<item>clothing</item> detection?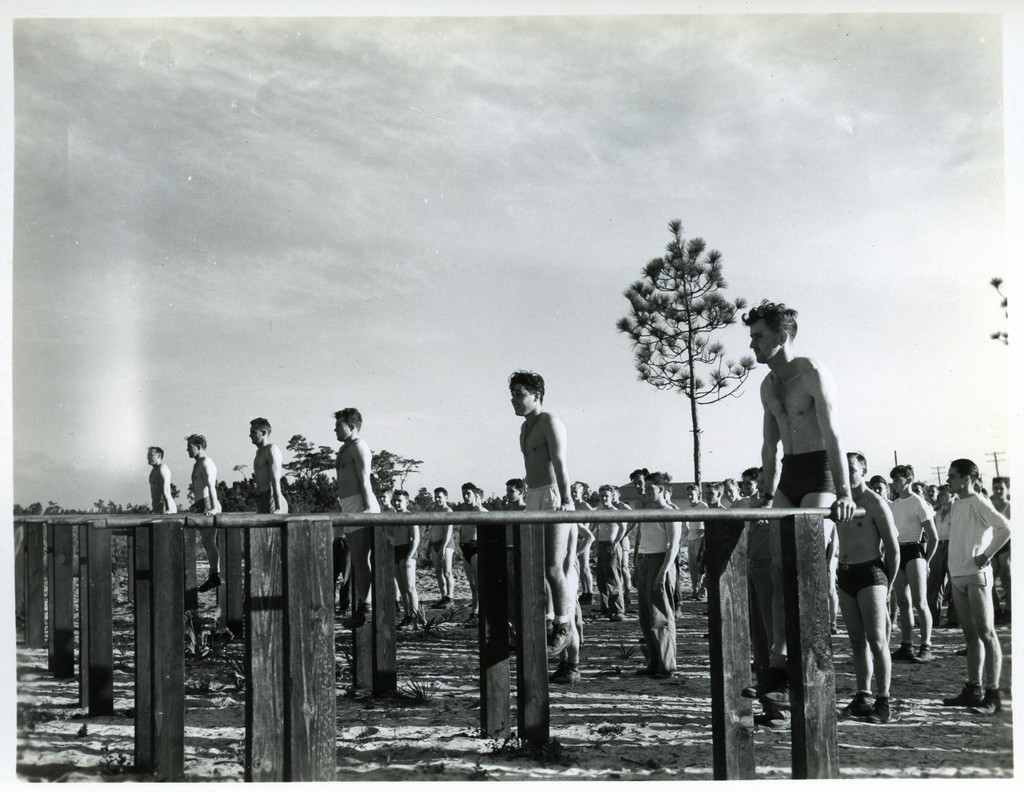
889 538 928 571
